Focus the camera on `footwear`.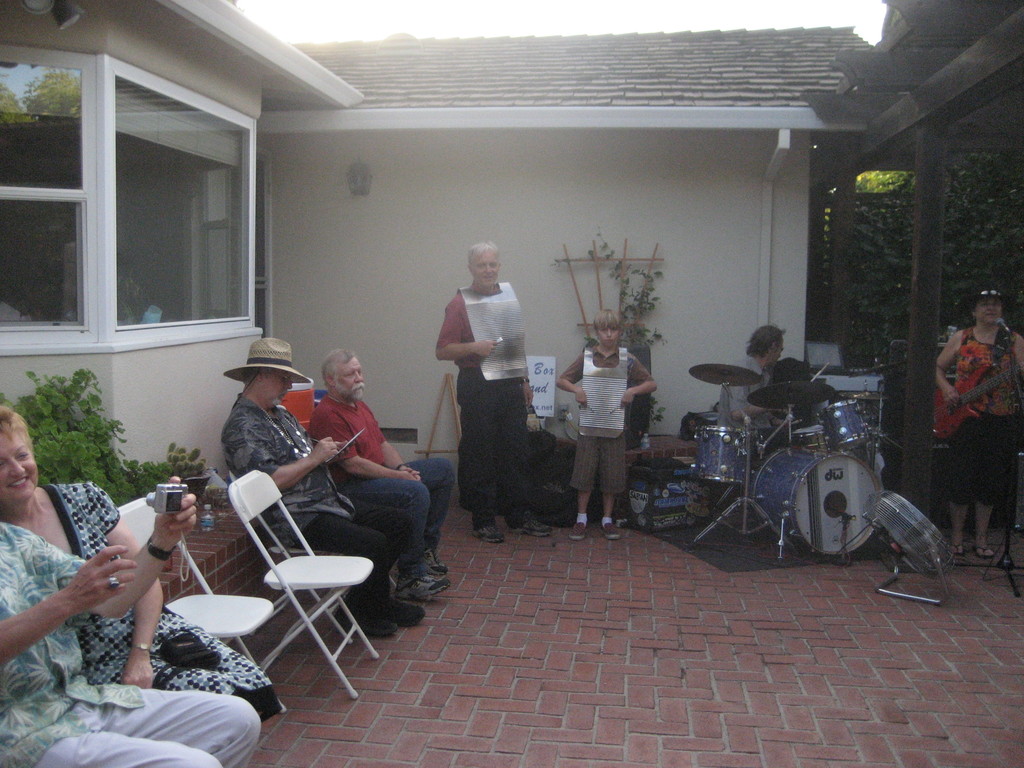
Focus region: (378,595,420,628).
